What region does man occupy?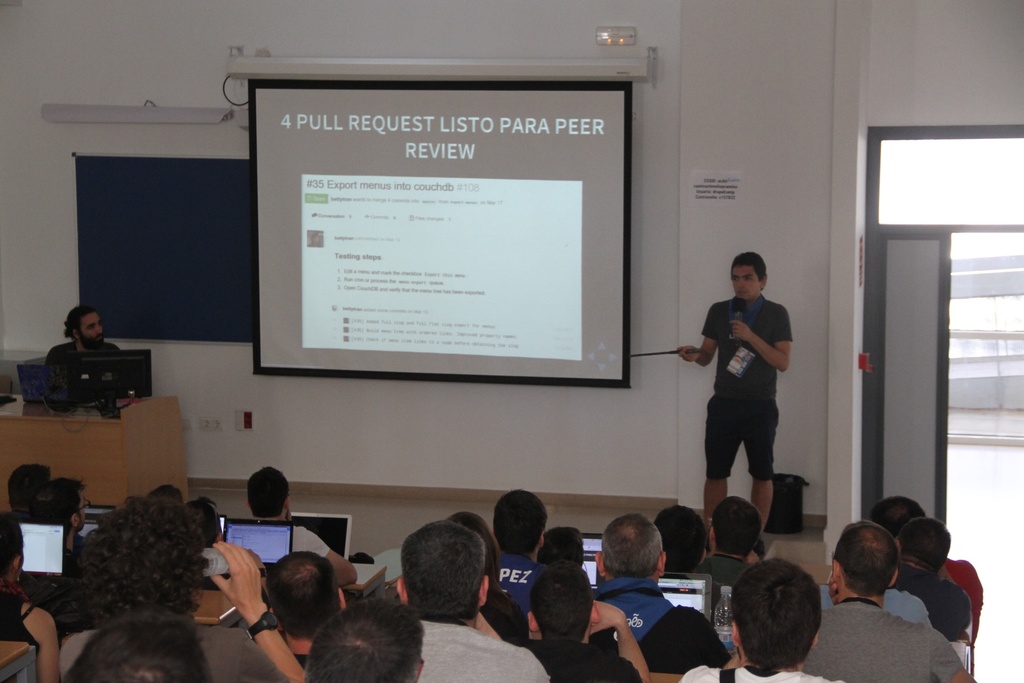
<box>20,476,84,582</box>.
